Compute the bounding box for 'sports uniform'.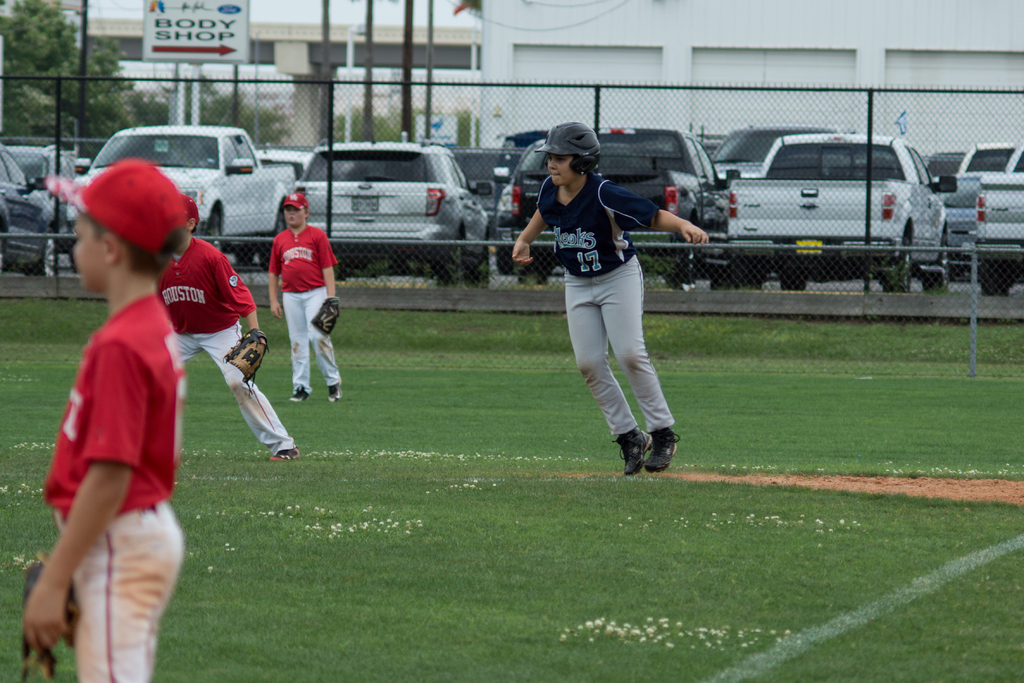
<region>271, 222, 337, 386</region>.
